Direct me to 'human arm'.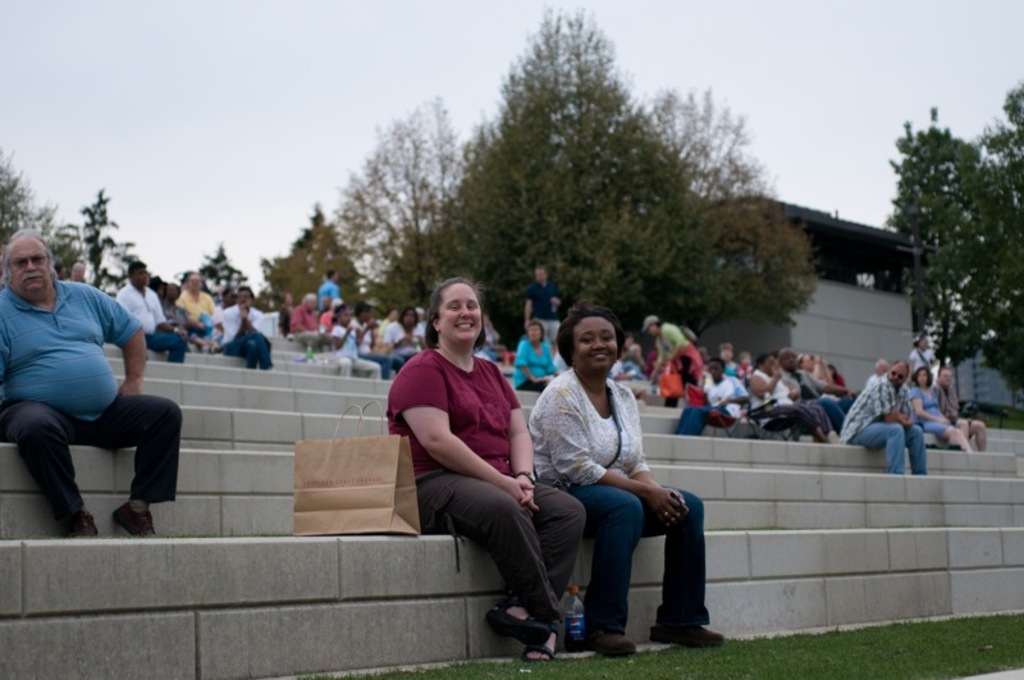
Direction: <box>626,388,669,530</box>.
